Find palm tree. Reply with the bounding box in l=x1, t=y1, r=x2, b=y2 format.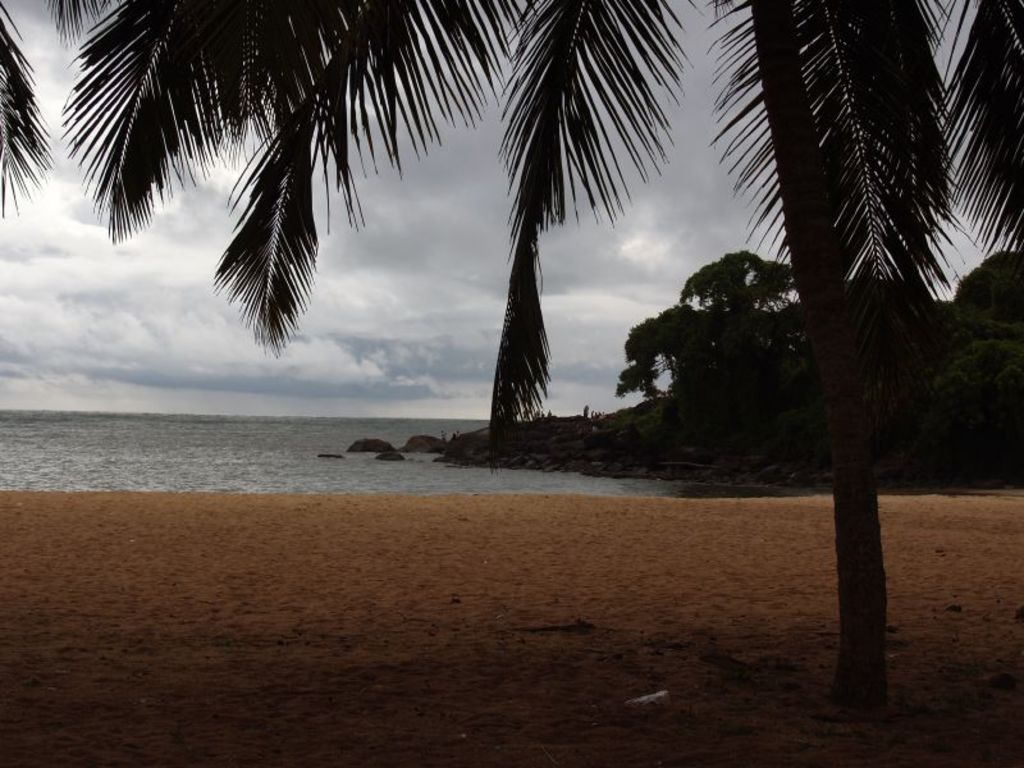
l=6, t=1, r=1023, b=724.
